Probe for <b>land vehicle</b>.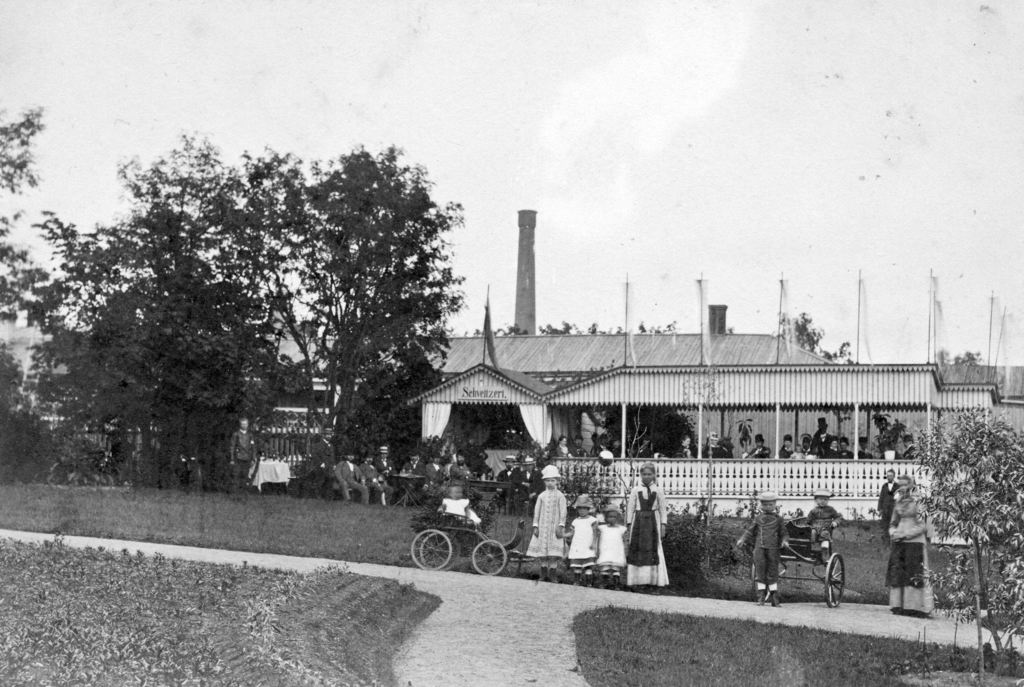
Probe result: [399,501,500,584].
